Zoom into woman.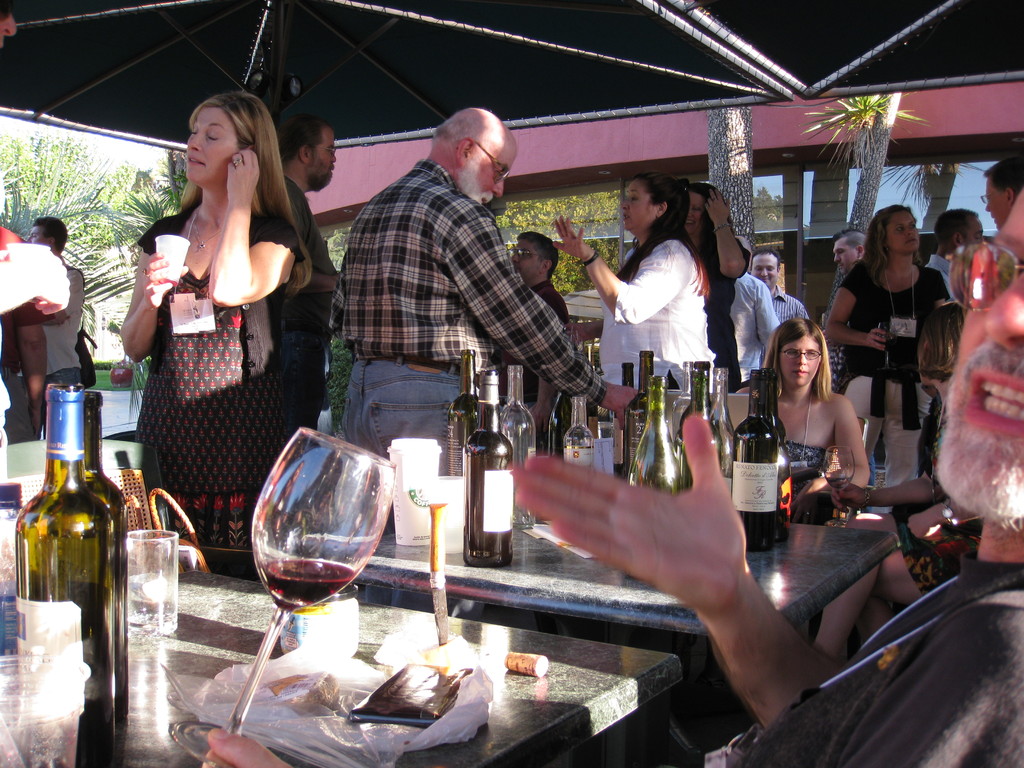
Zoom target: 809,305,988,666.
